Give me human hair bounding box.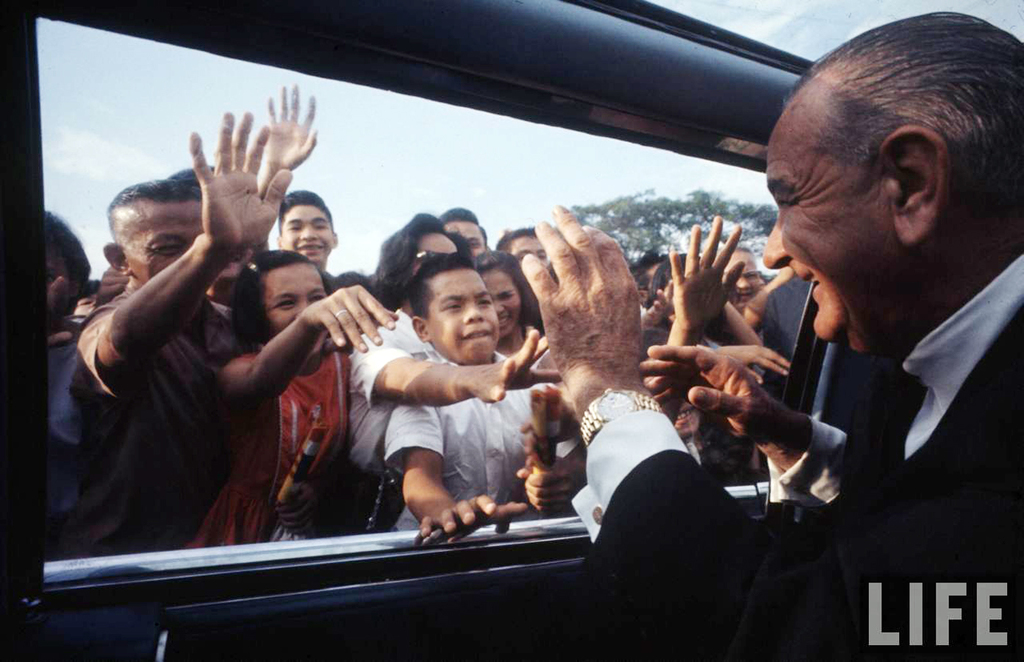
box=[770, 9, 1023, 197].
